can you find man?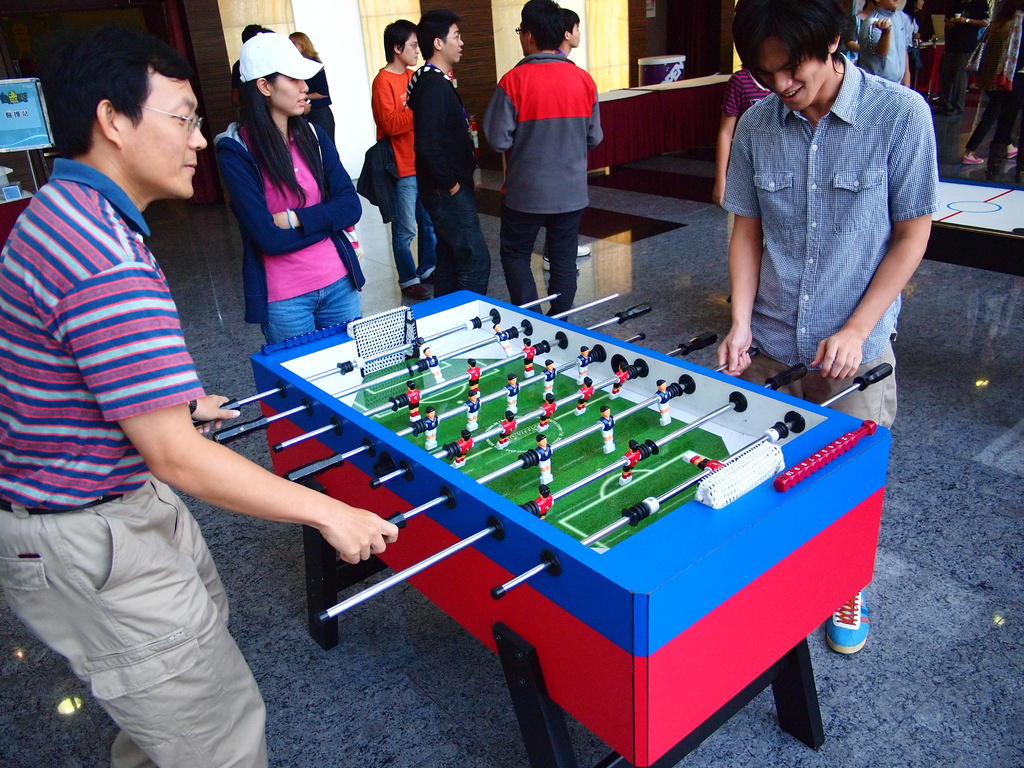
Yes, bounding box: [x1=401, y1=9, x2=499, y2=291].
